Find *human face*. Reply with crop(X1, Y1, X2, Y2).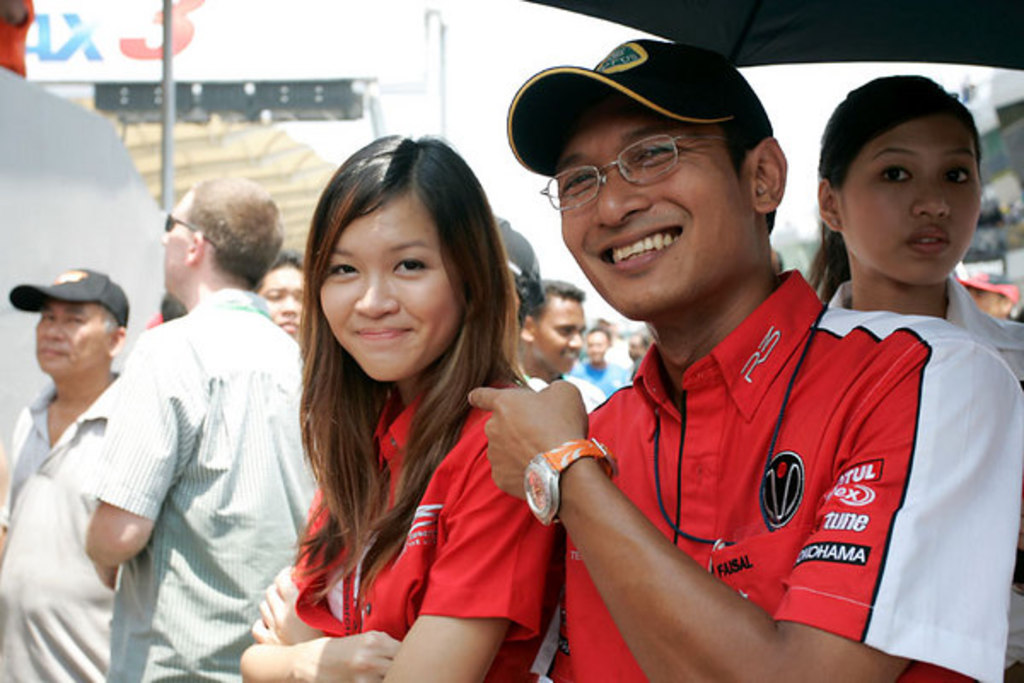
crop(319, 190, 474, 379).
